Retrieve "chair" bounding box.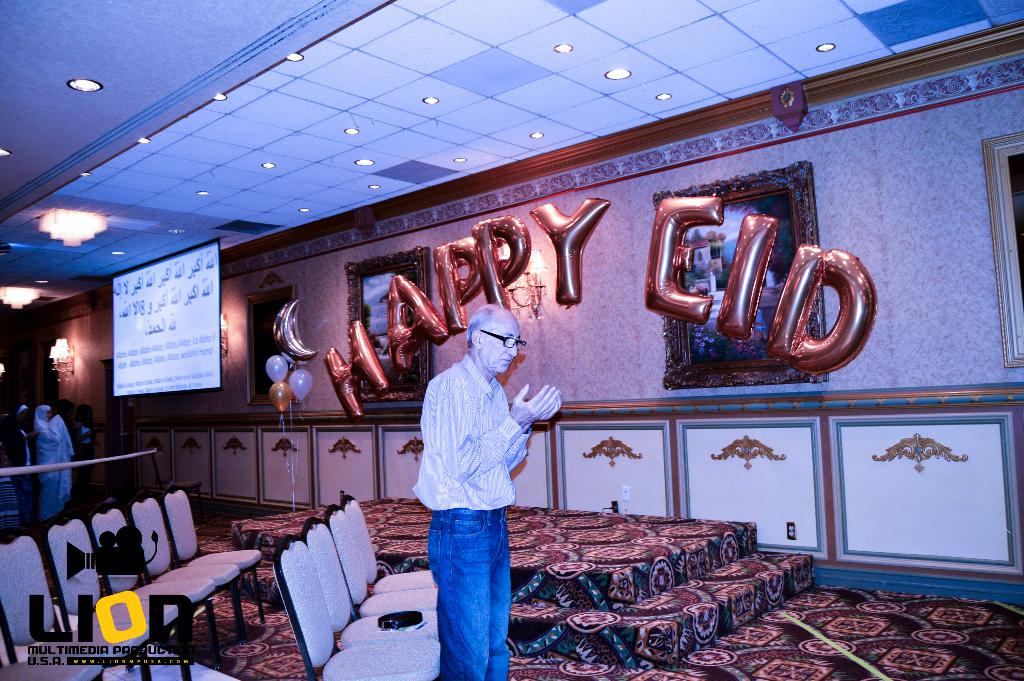
Bounding box: <box>43,516,189,680</box>.
